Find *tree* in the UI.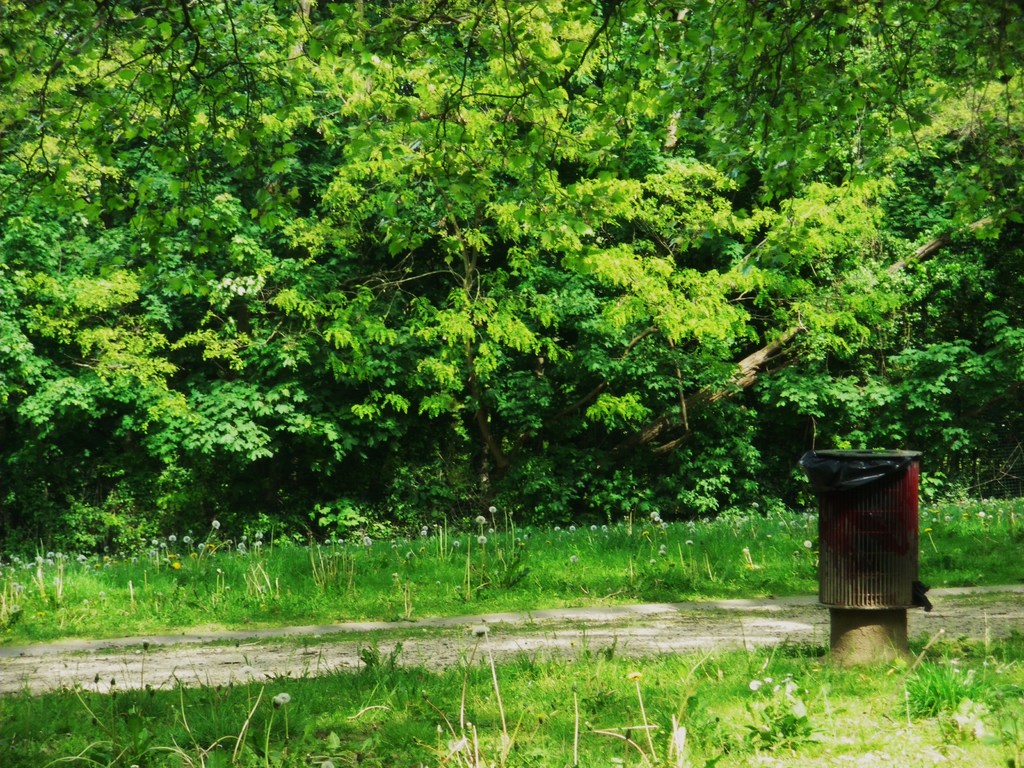
UI element at detection(0, 0, 1023, 569).
